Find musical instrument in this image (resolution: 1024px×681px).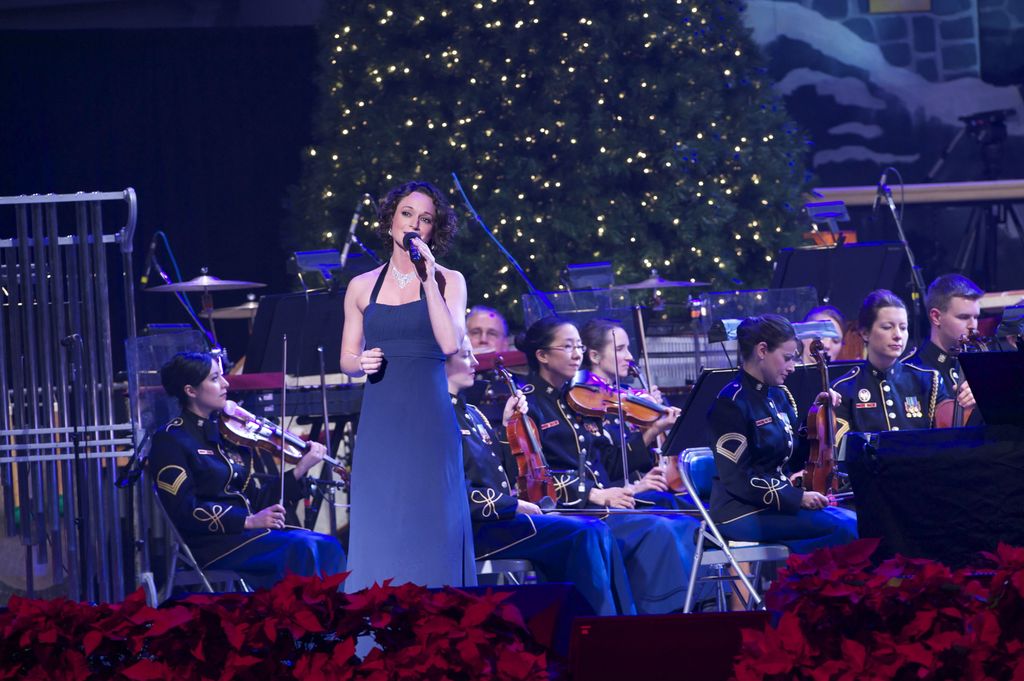
box=[492, 353, 704, 527].
